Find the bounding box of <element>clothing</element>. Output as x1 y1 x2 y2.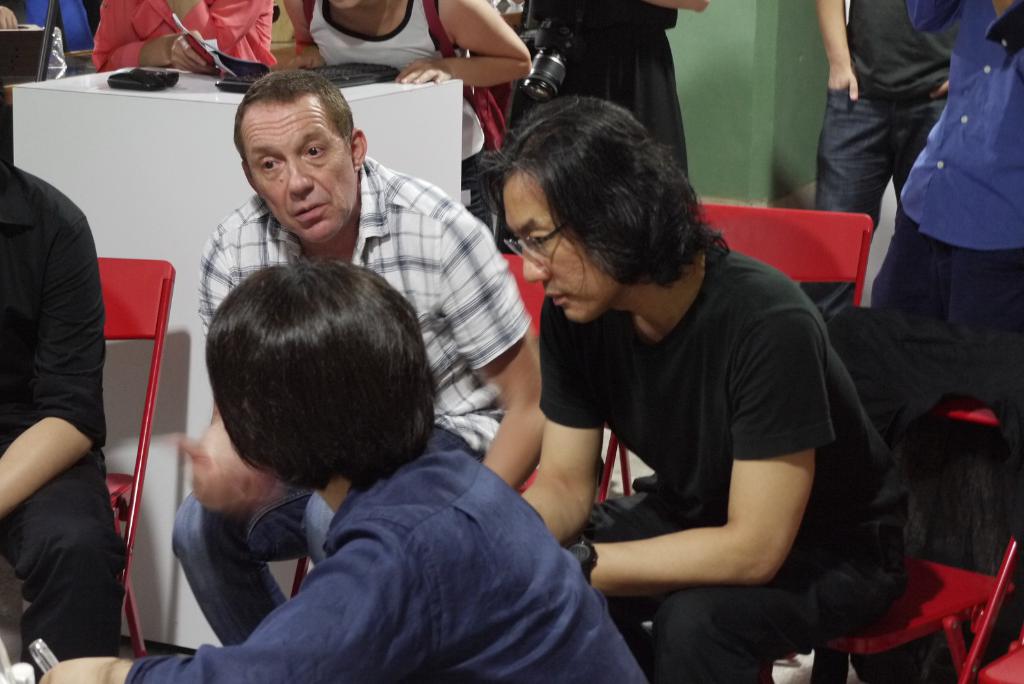
307 0 509 145.
